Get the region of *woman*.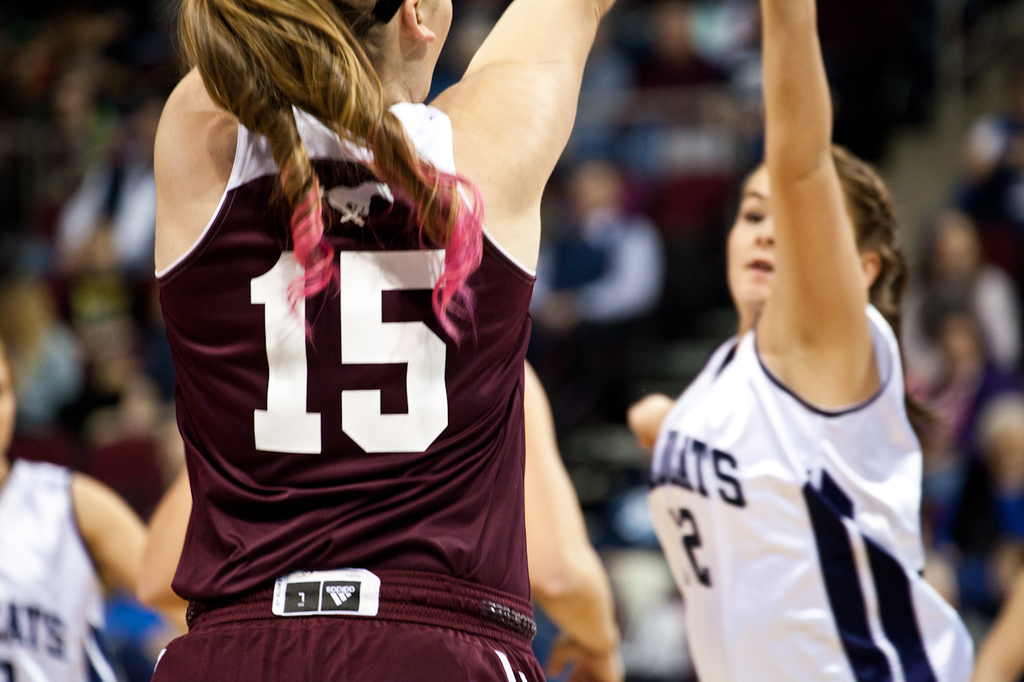
(x1=629, y1=0, x2=972, y2=681).
